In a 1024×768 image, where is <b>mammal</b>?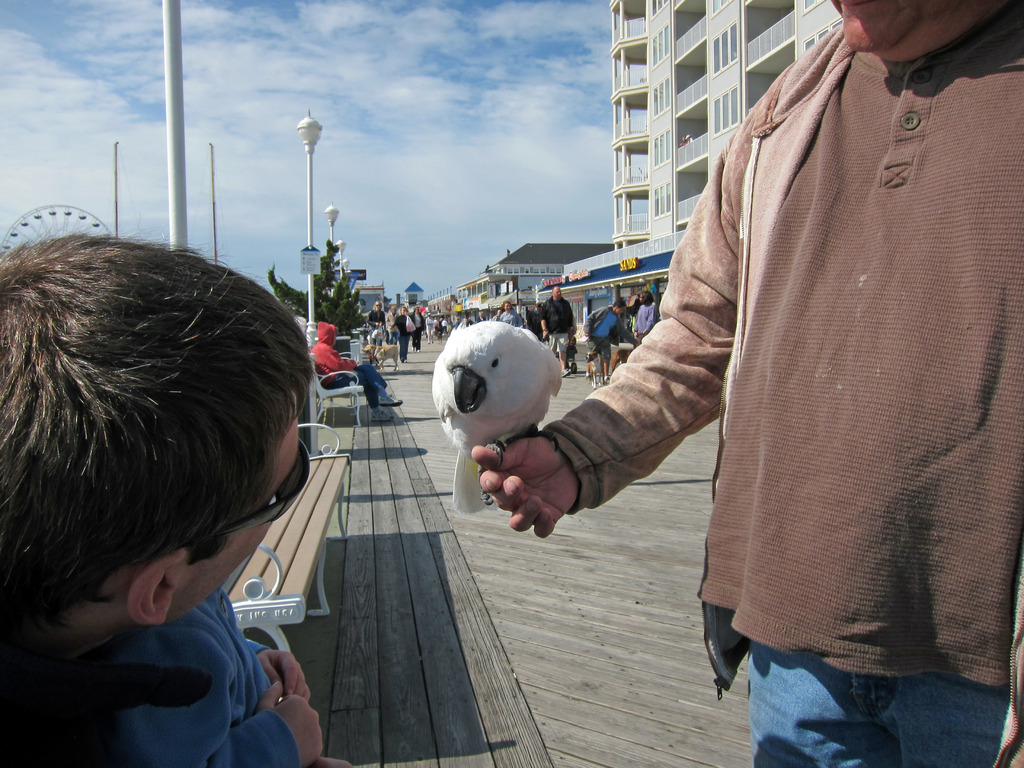
[x1=408, y1=306, x2=427, y2=353].
